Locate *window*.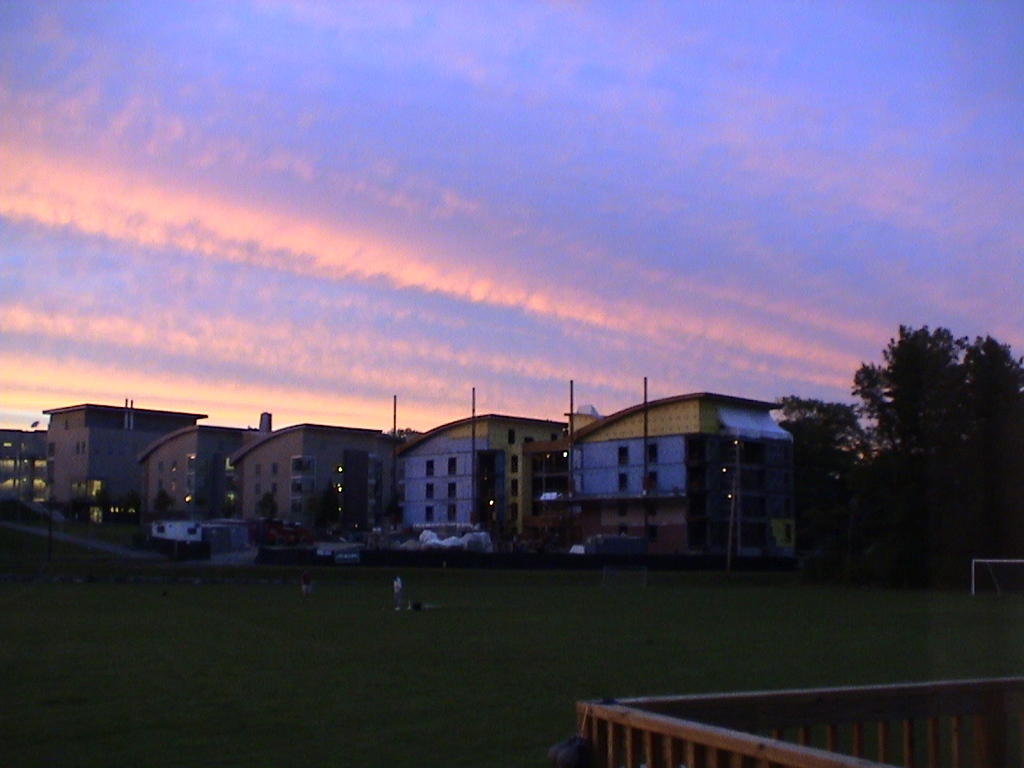
Bounding box: left=269, top=463, right=276, bottom=474.
